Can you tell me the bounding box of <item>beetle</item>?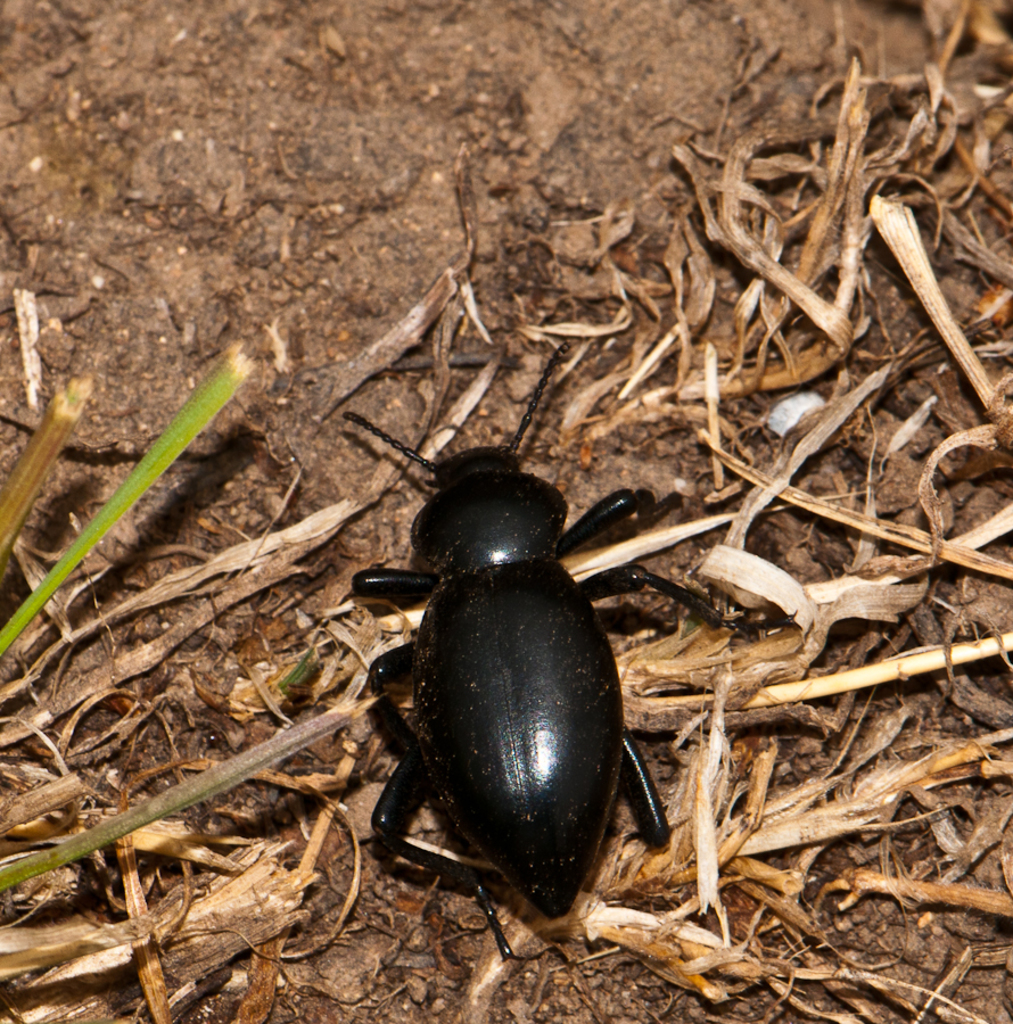
x1=328, y1=382, x2=684, y2=992.
